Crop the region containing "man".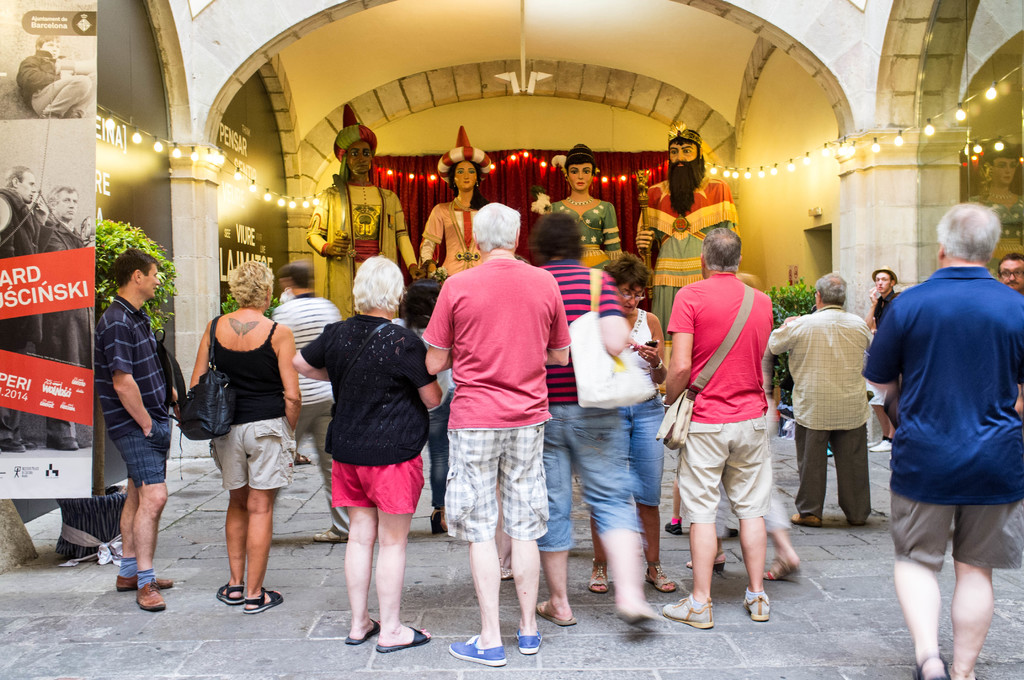
Crop region: bbox=(860, 265, 915, 460).
